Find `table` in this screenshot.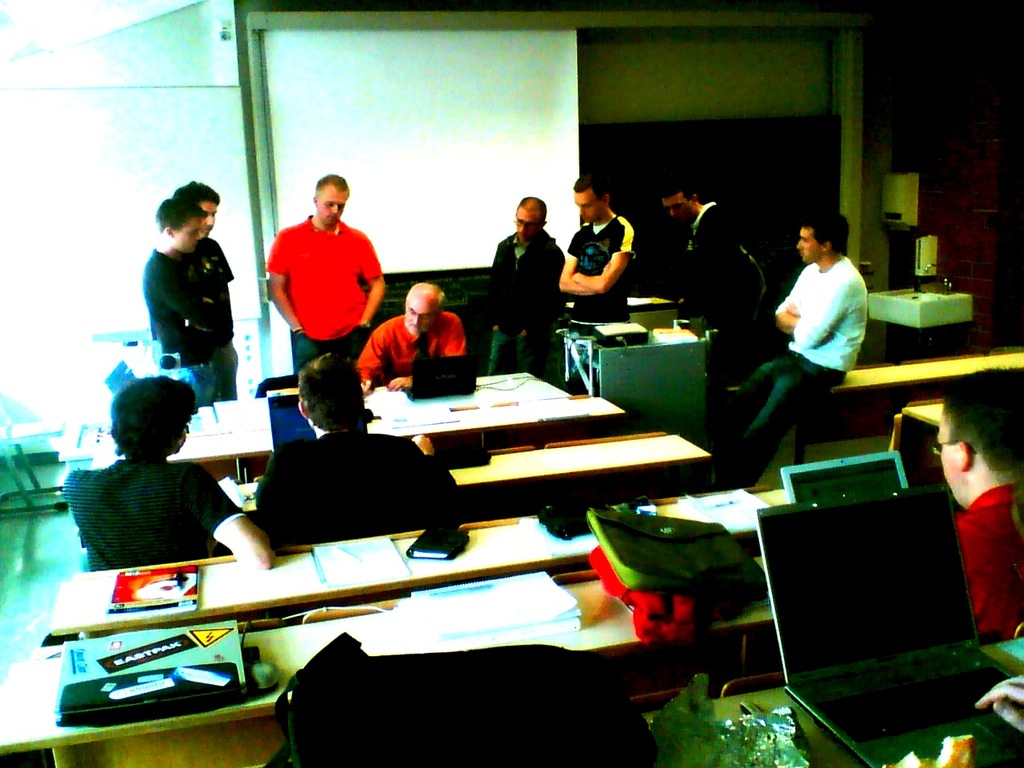
The bounding box for `table` is <bbox>877, 395, 950, 479</bbox>.
